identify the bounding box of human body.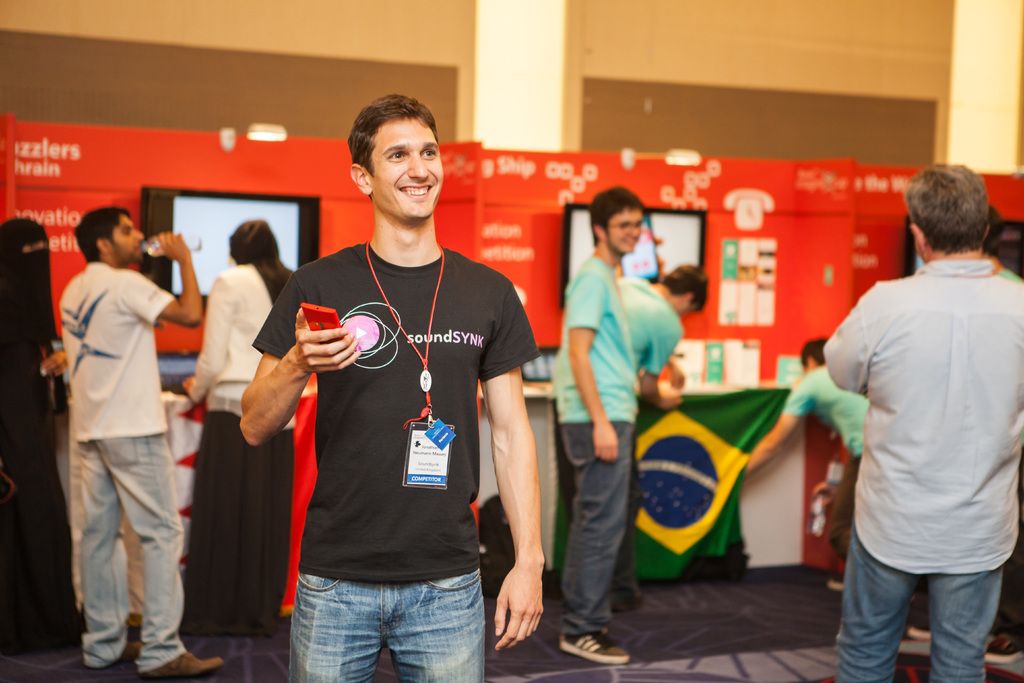
233, 90, 540, 682.
